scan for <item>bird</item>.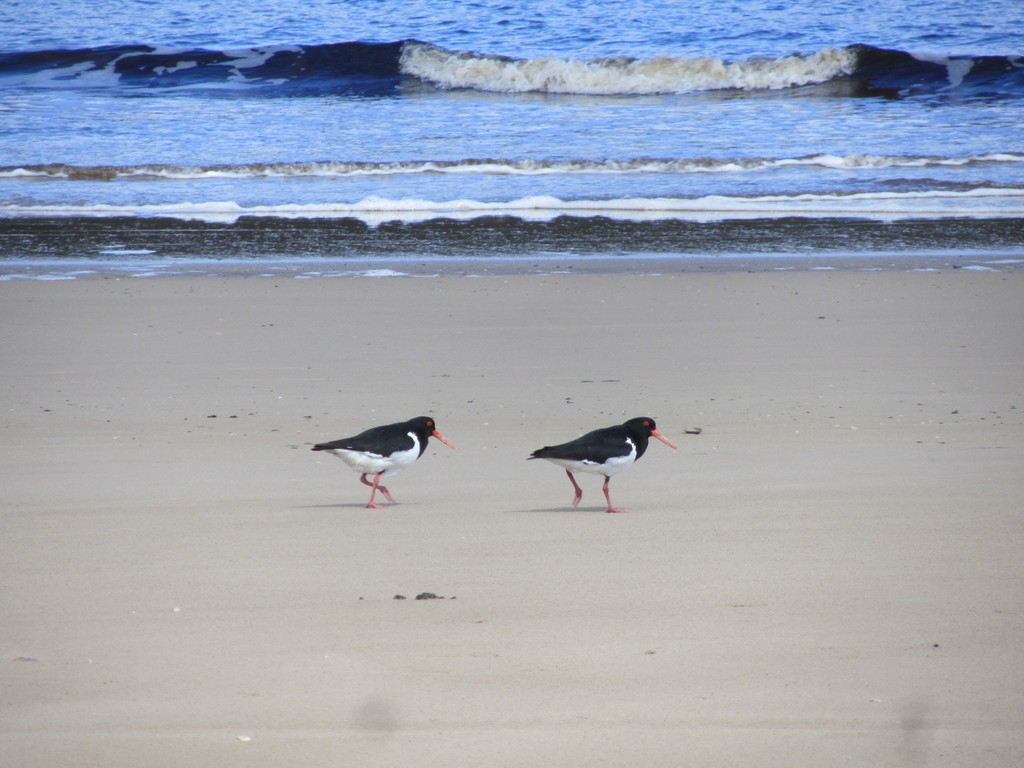
Scan result: pyautogui.locateOnScreen(511, 408, 684, 511).
